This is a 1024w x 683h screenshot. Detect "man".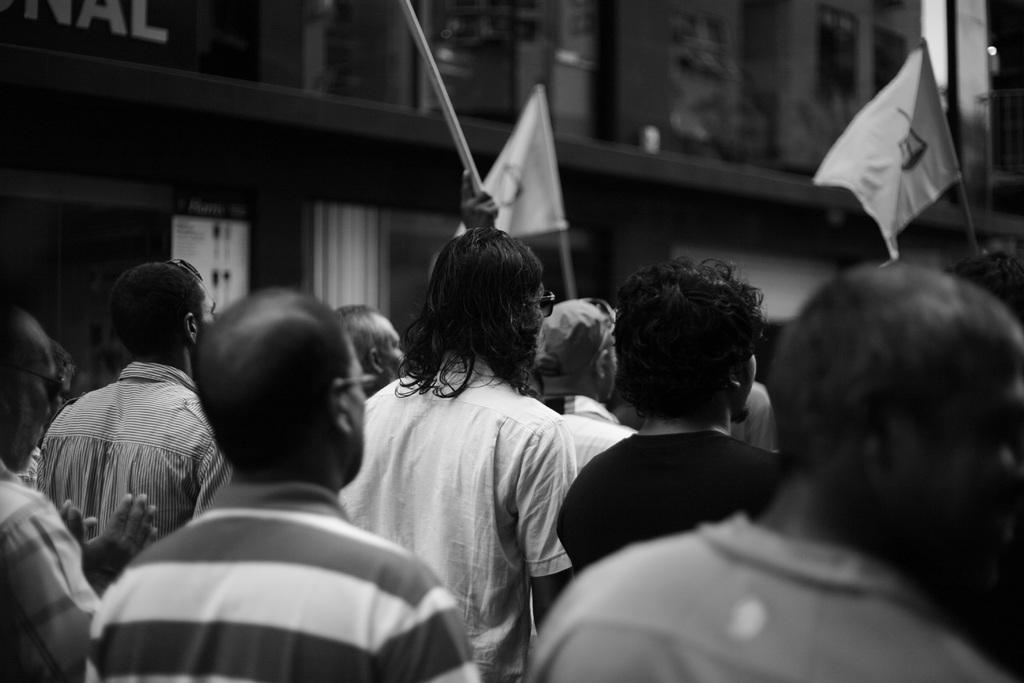
[35, 262, 255, 636].
